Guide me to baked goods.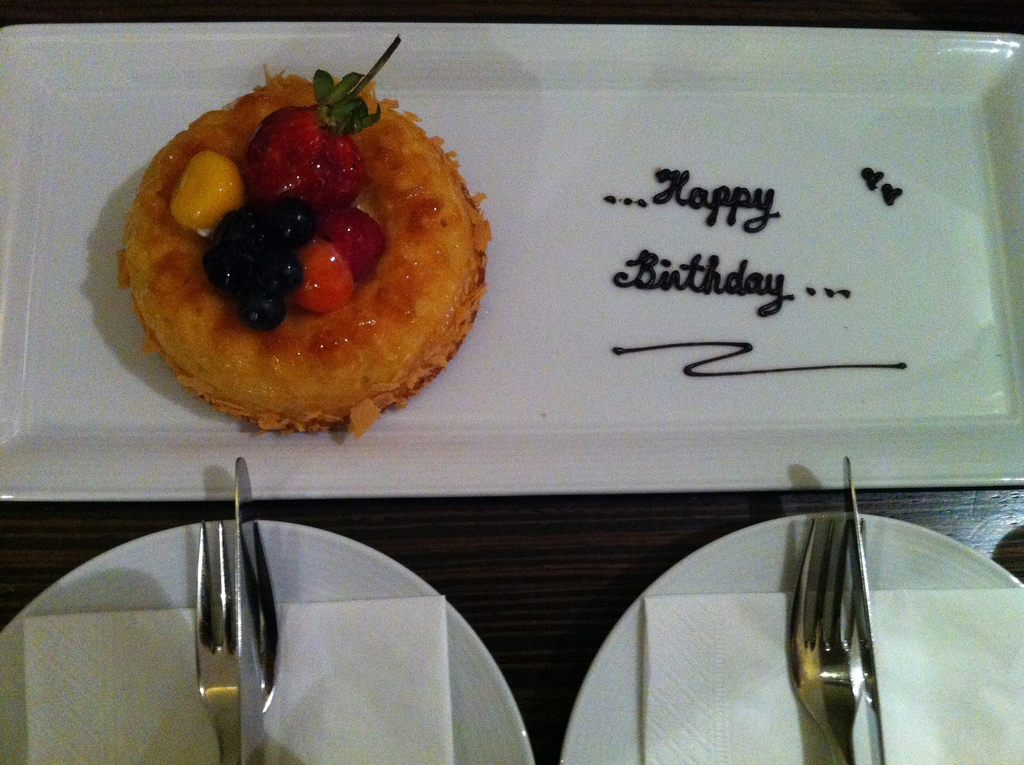
Guidance: <bbox>136, 37, 495, 462</bbox>.
